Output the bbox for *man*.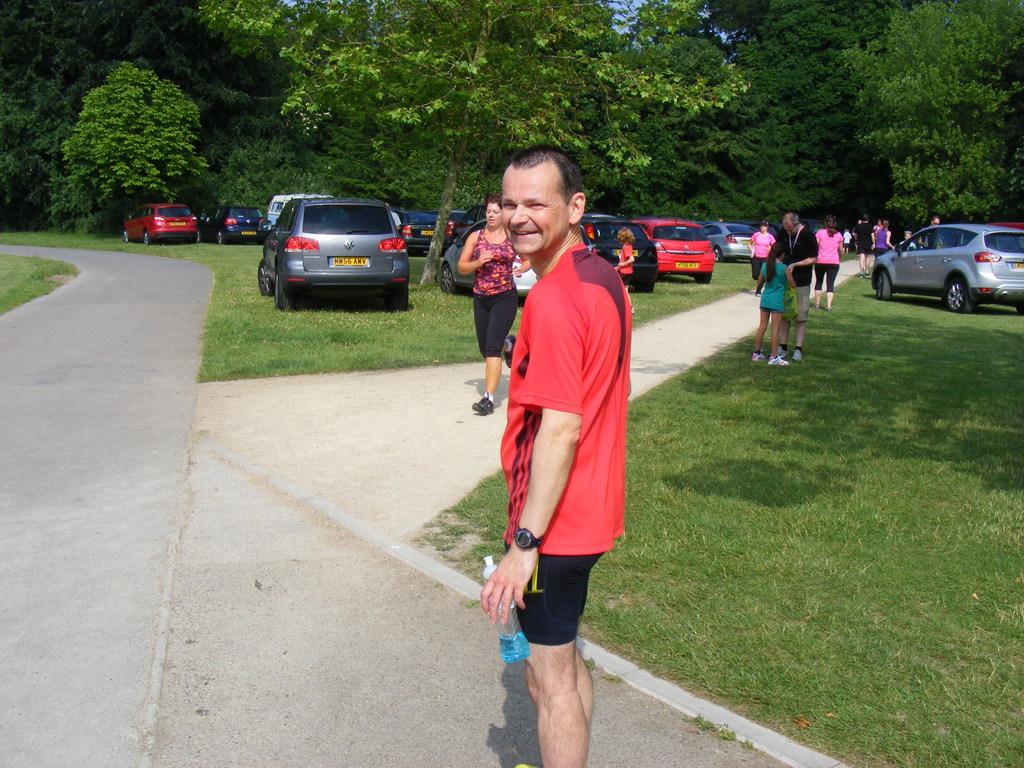
(x1=474, y1=141, x2=648, y2=746).
